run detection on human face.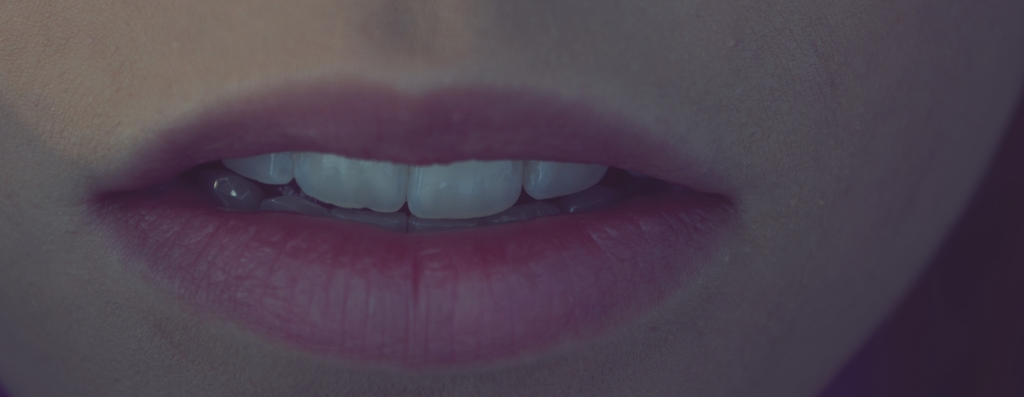
Result: BBox(0, 0, 1023, 396).
